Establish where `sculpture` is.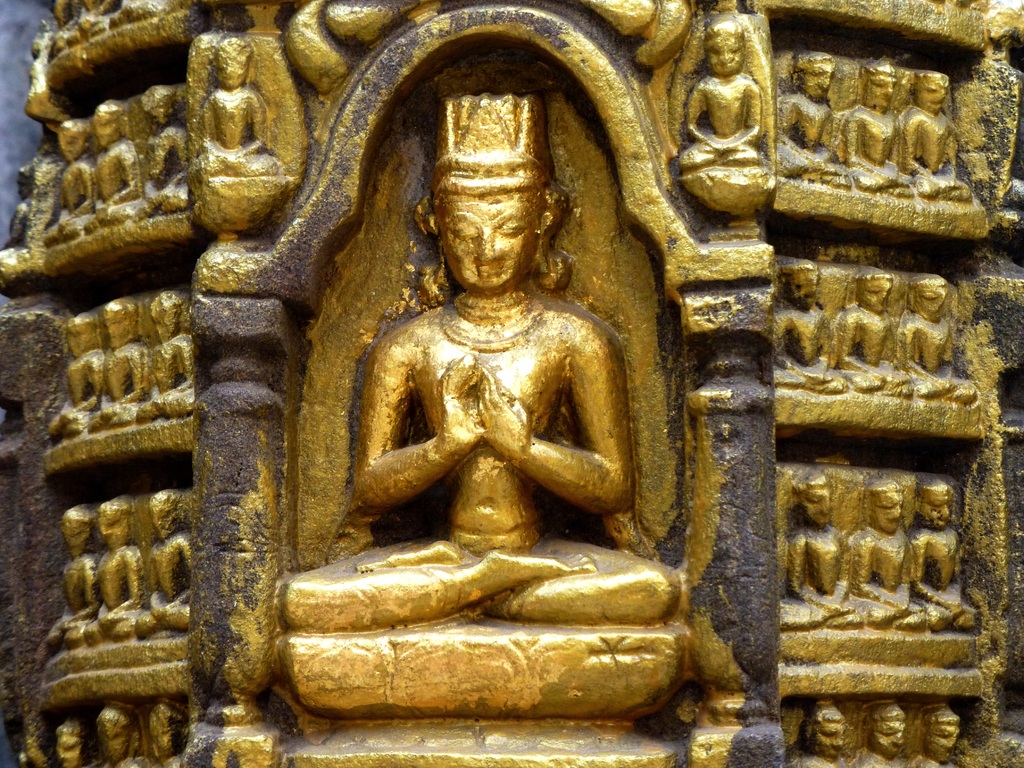
Established at (902,70,972,200).
